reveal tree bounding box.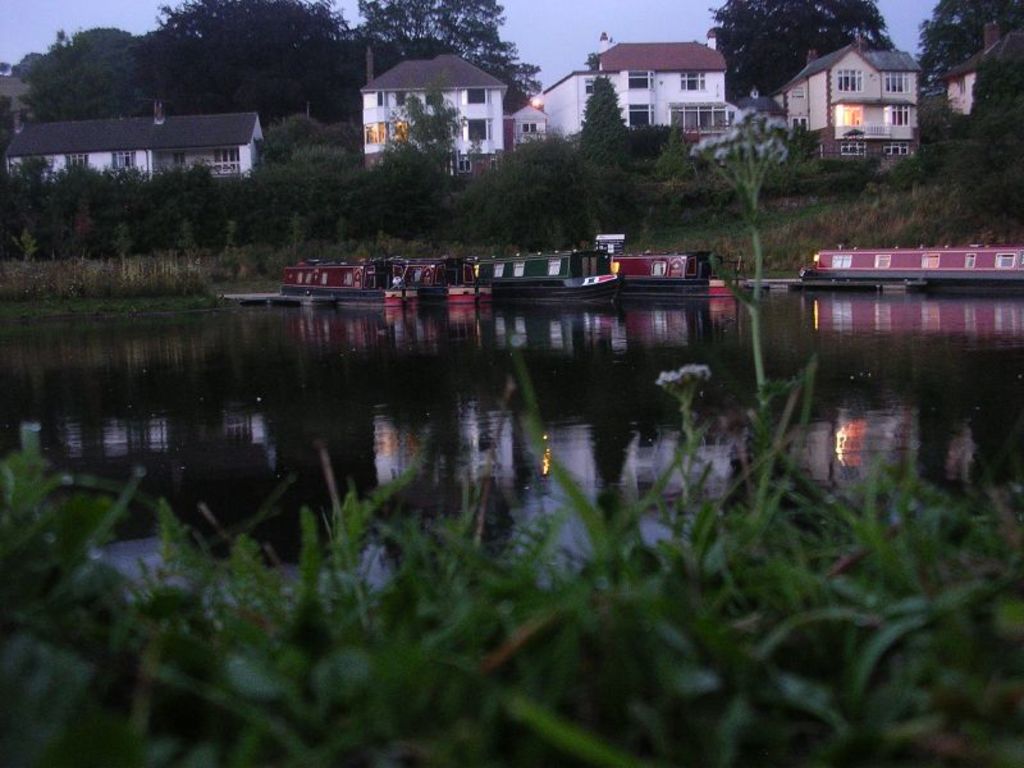
Revealed: box=[465, 132, 623, 253].
